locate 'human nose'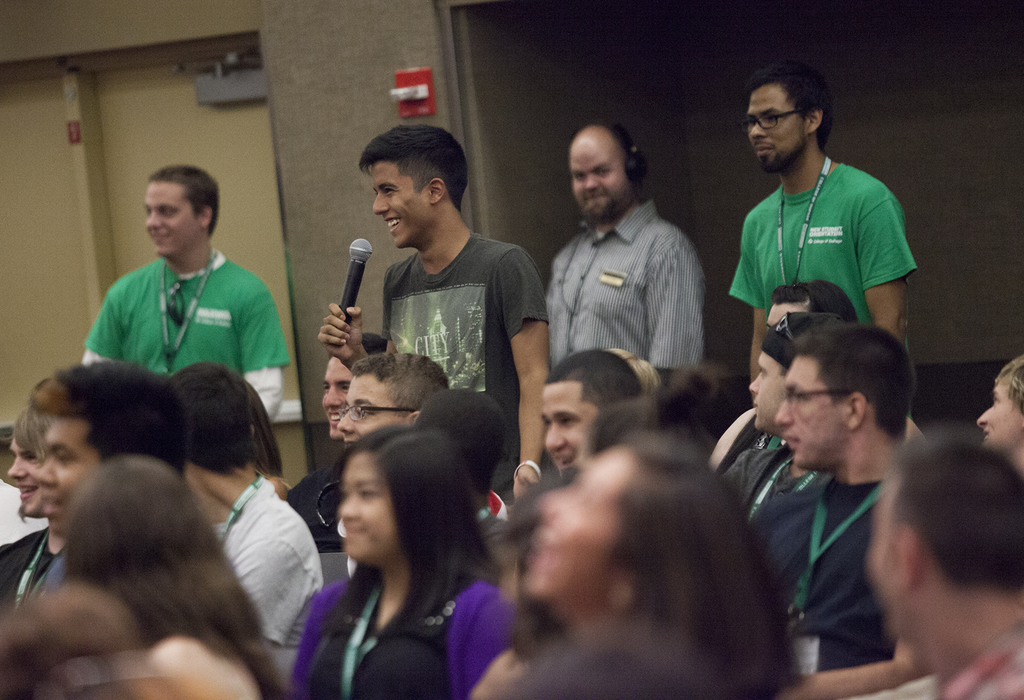
x1=544 y1=427 x2=565 y2=449
